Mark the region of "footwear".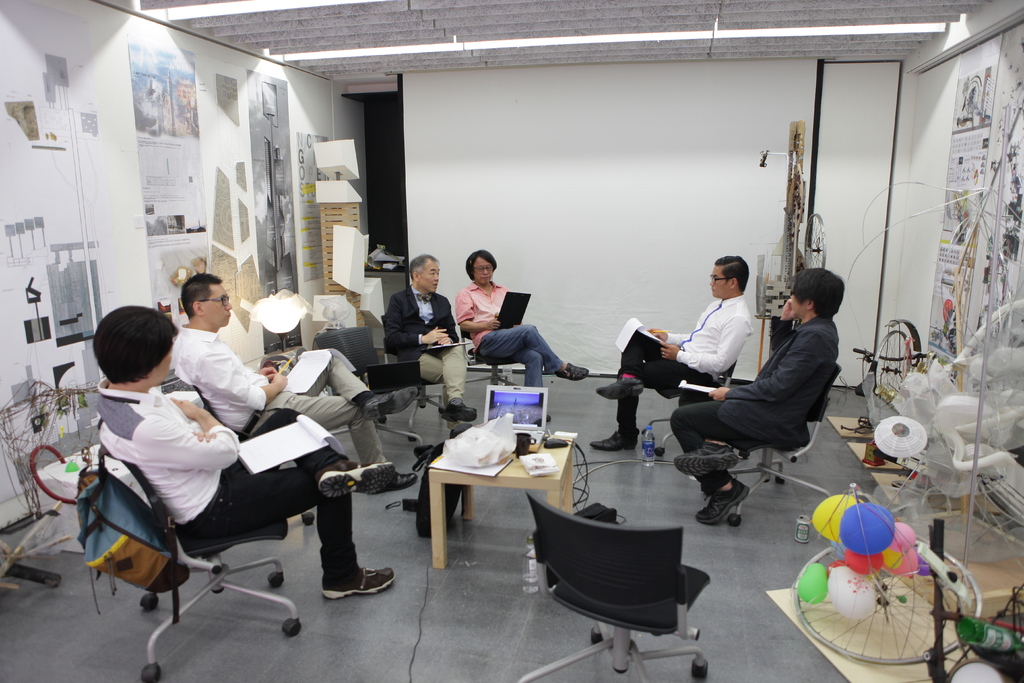
Region: x1=555, y1=363, x2=588, y2=386.
